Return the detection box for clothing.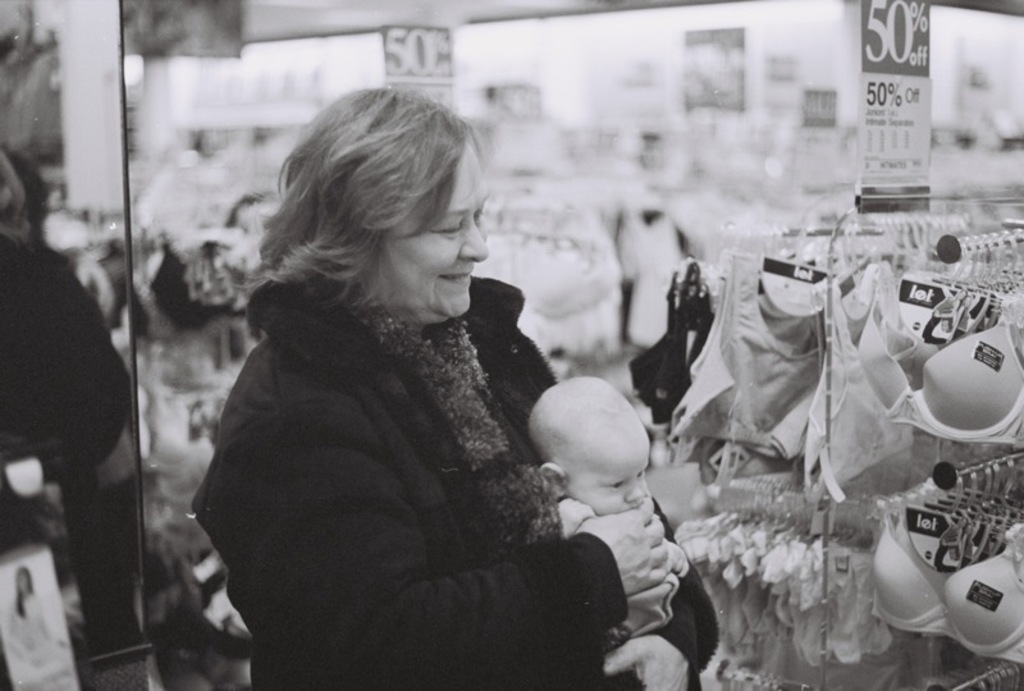
select_region(0, 230, 145, 494).
